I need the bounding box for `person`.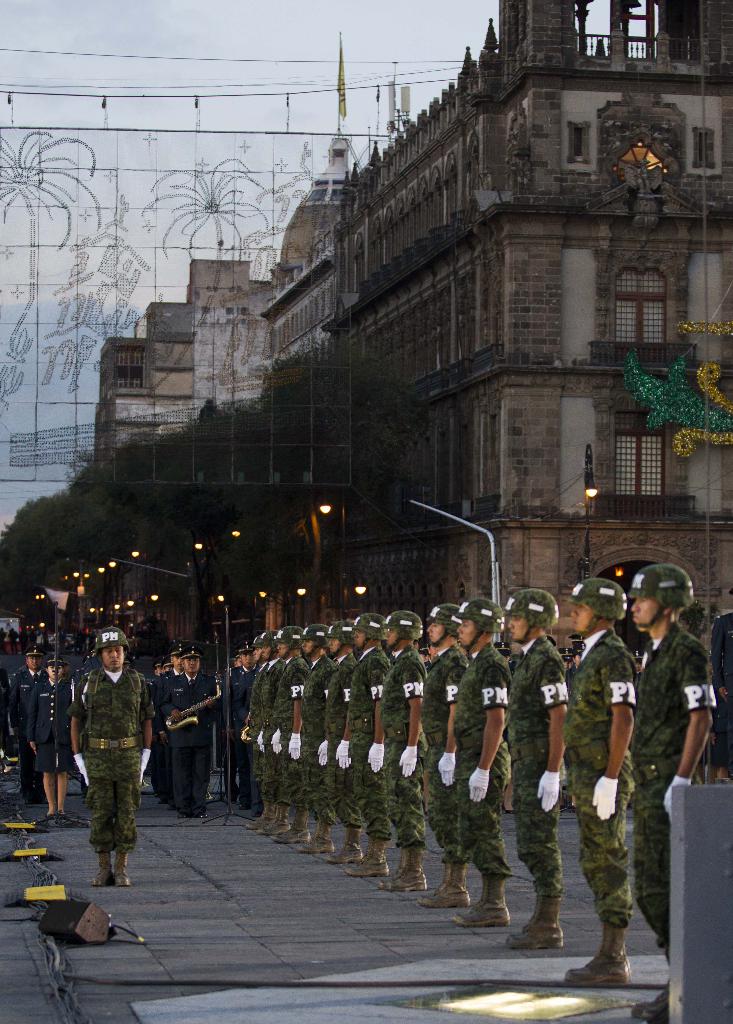
Here it is: select_region(557, 573, 641, 993).
